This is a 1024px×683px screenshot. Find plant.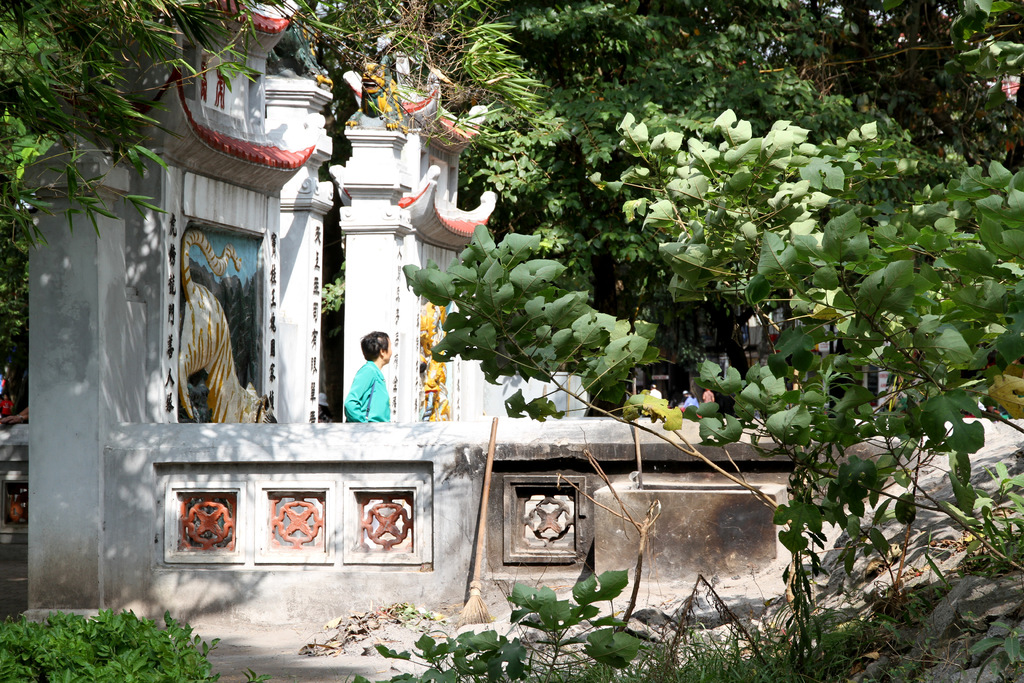
Bounding box: (0, 605, 216, 682).
